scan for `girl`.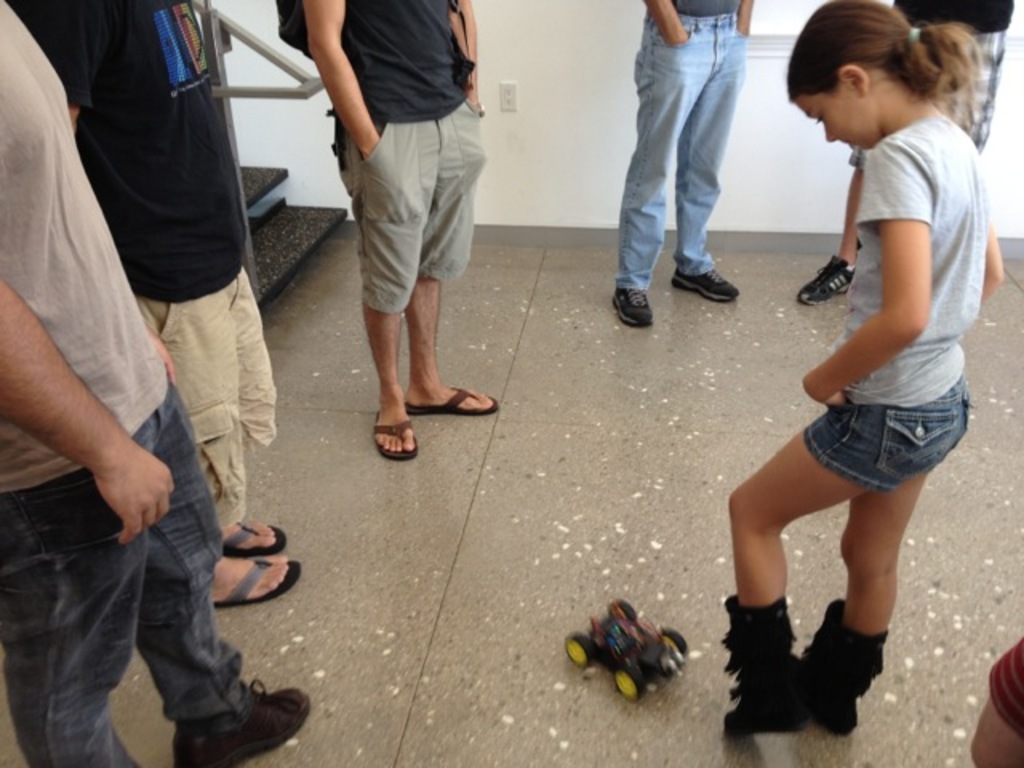
Scan result: 720:0:1005:728.
